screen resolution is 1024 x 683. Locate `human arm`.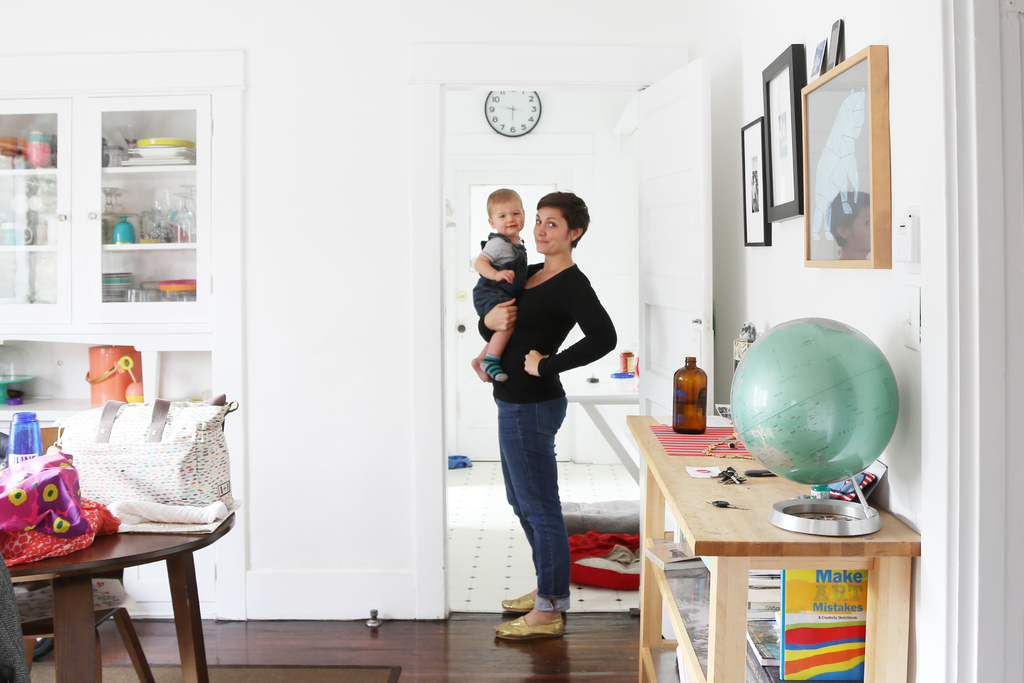
(466, 237, 509, 277).
